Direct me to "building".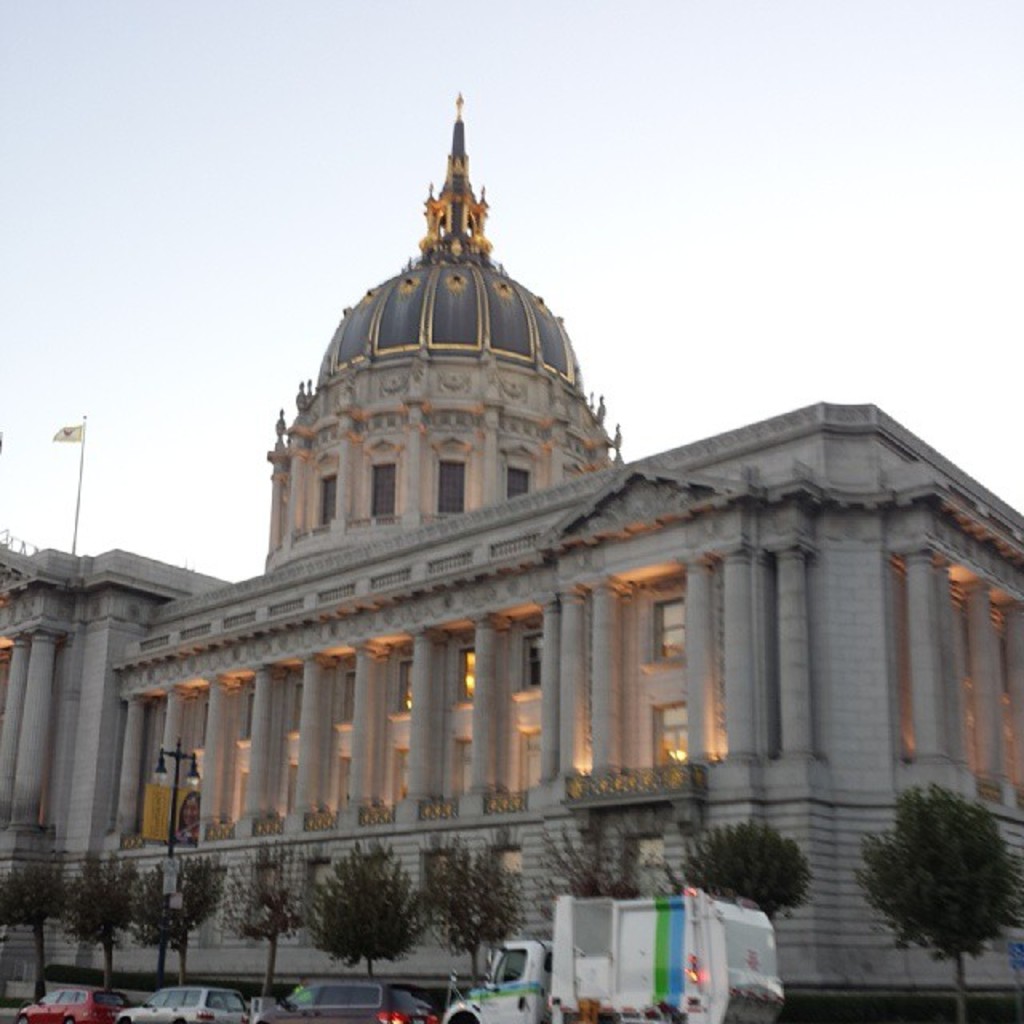
Direction: Rect(0, 91, 1022, 1022).
